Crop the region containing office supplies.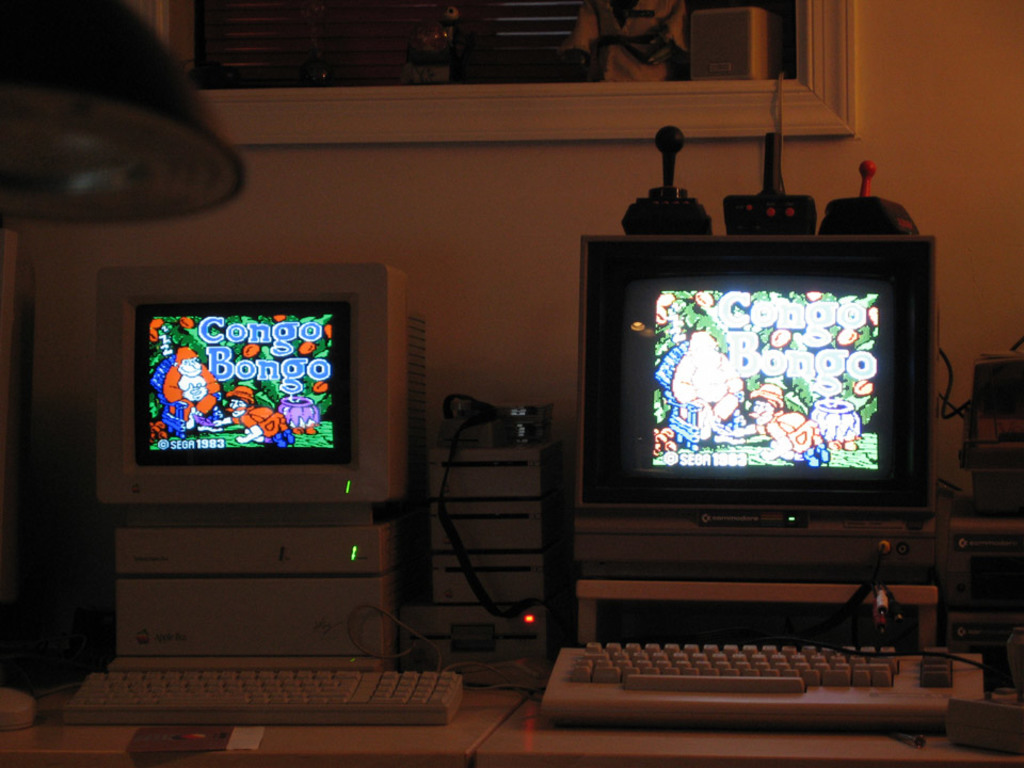
Crop region: (537,572,942,722).
